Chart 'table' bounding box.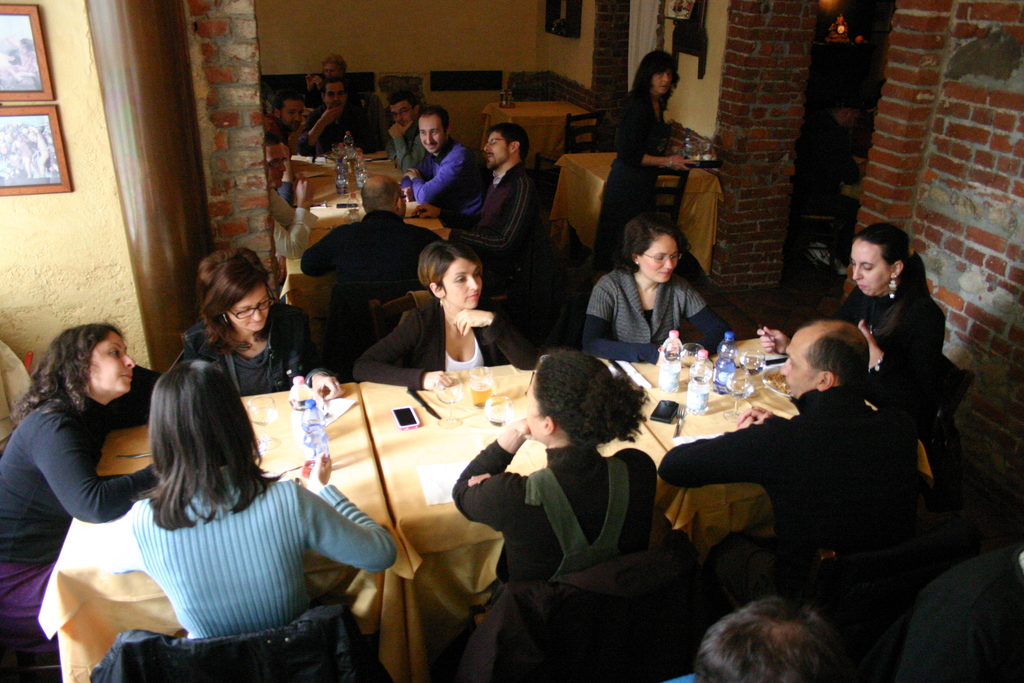
Charted: <region>276, 149, 447, 333</region>.
